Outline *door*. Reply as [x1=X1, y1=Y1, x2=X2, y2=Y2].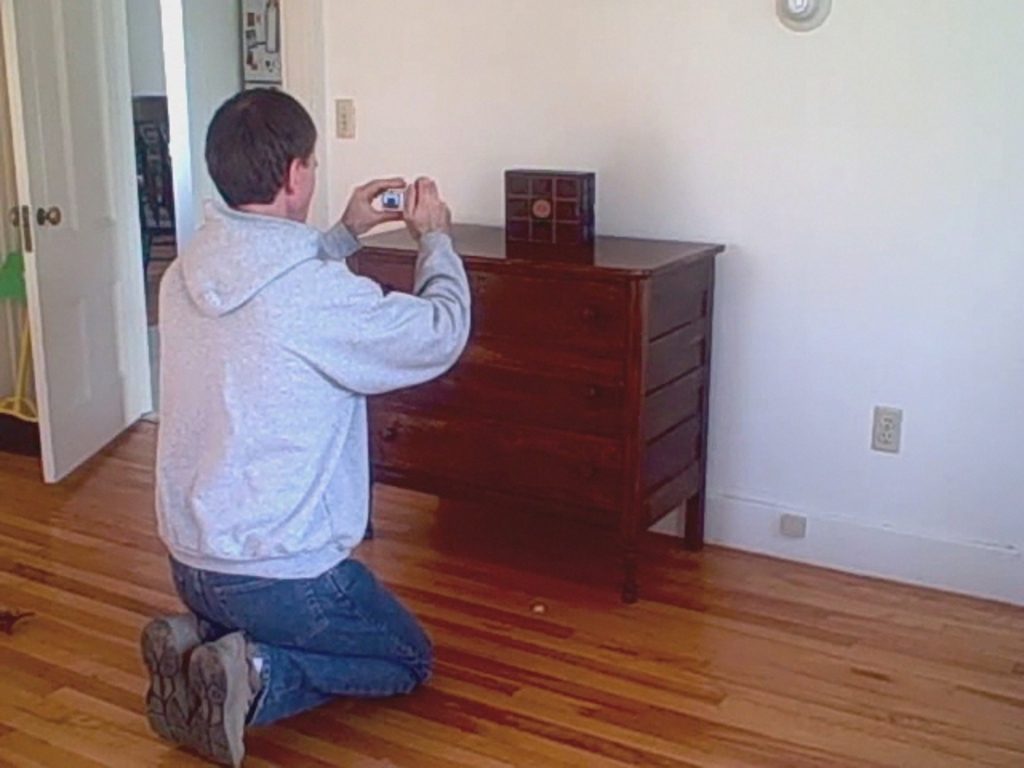
[x1=0, y1=0, x2=150, y2=483].
